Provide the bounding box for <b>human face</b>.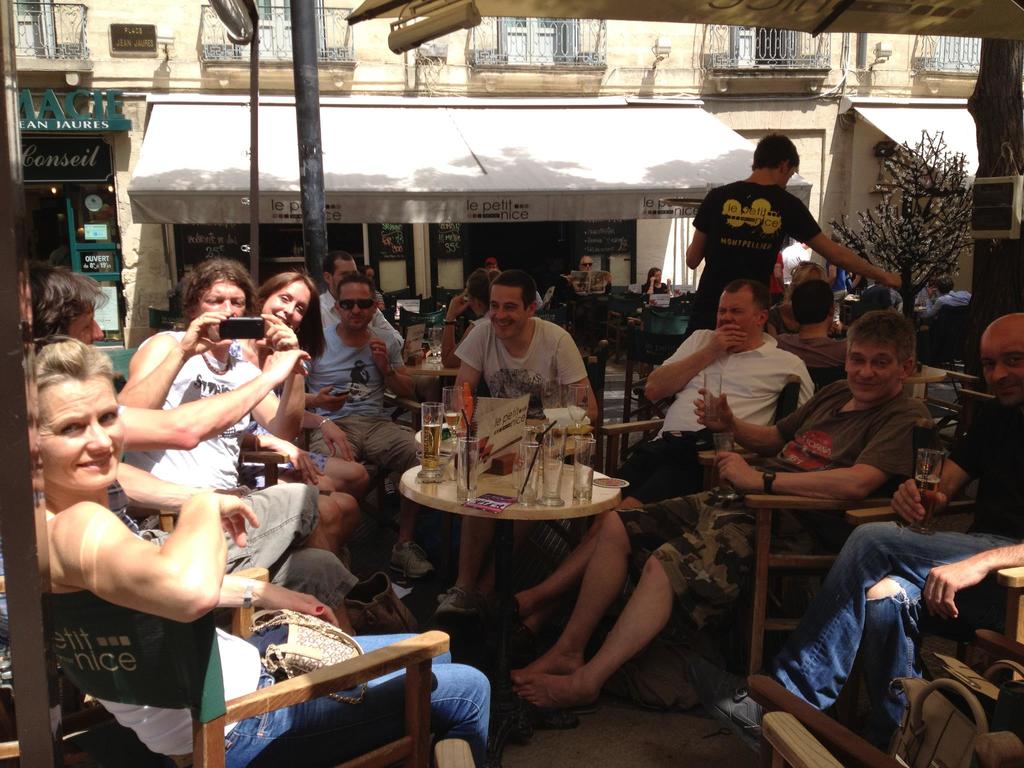
bbox=(44, 378, 122, 488).
